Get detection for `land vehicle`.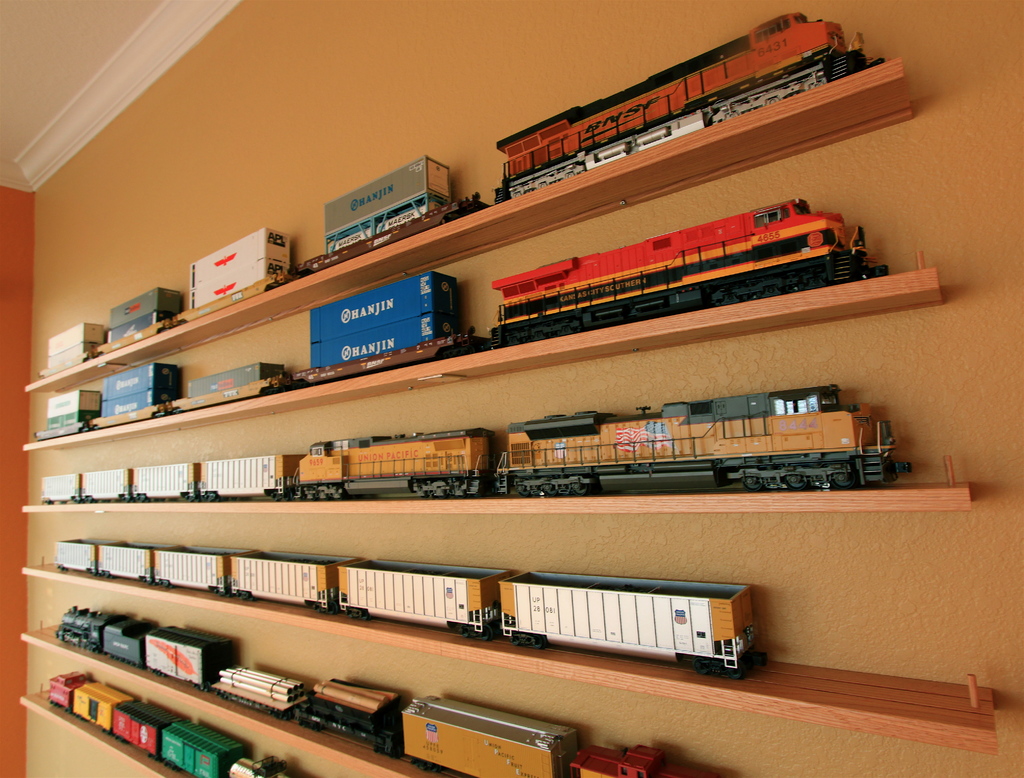
Detection: BBox(54, 539, 771, 677).
